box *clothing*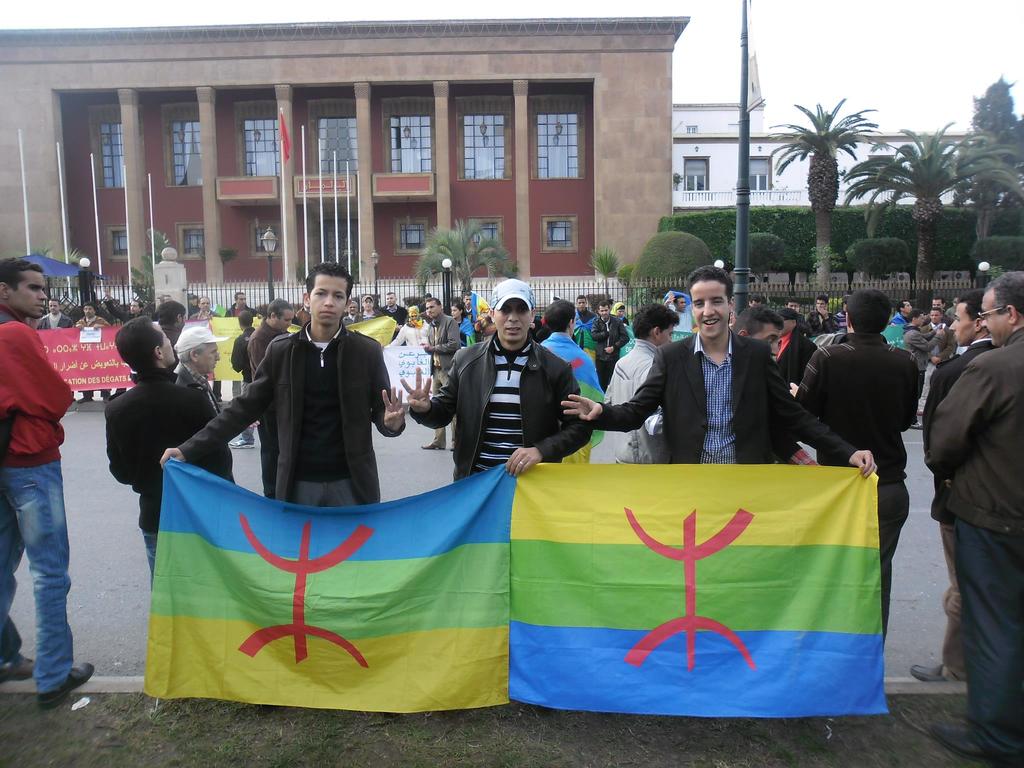
region(374, 298, 408, 332)
